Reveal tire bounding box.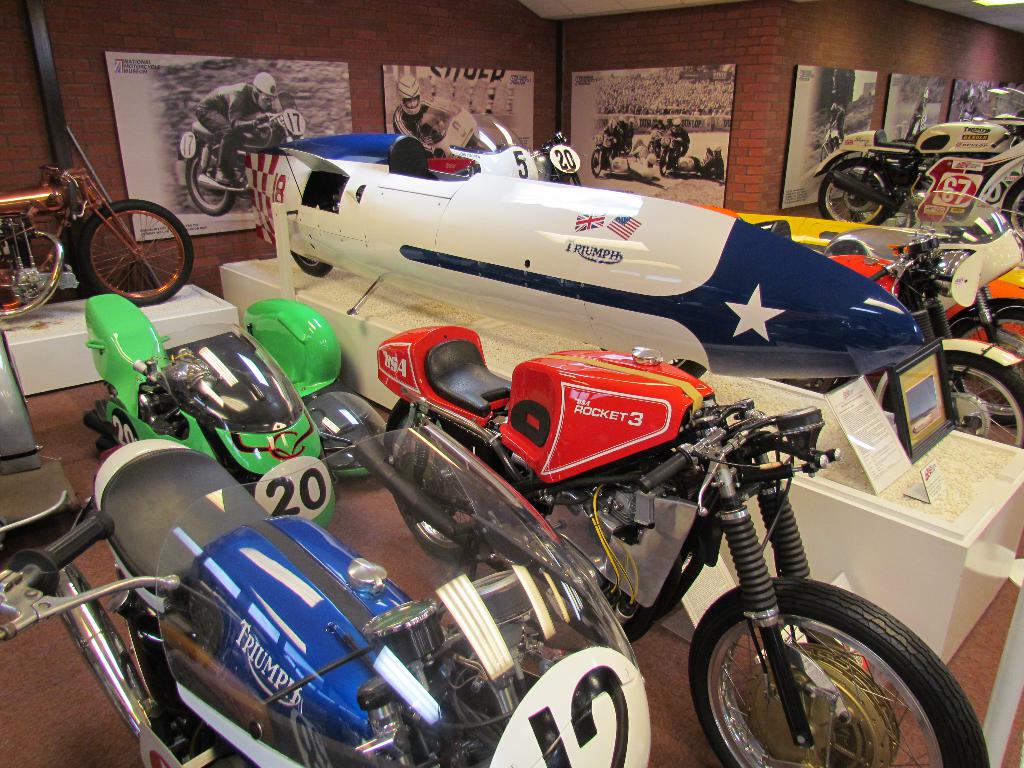
Revealed: bbox=[1001, 177, 1023, 233].
